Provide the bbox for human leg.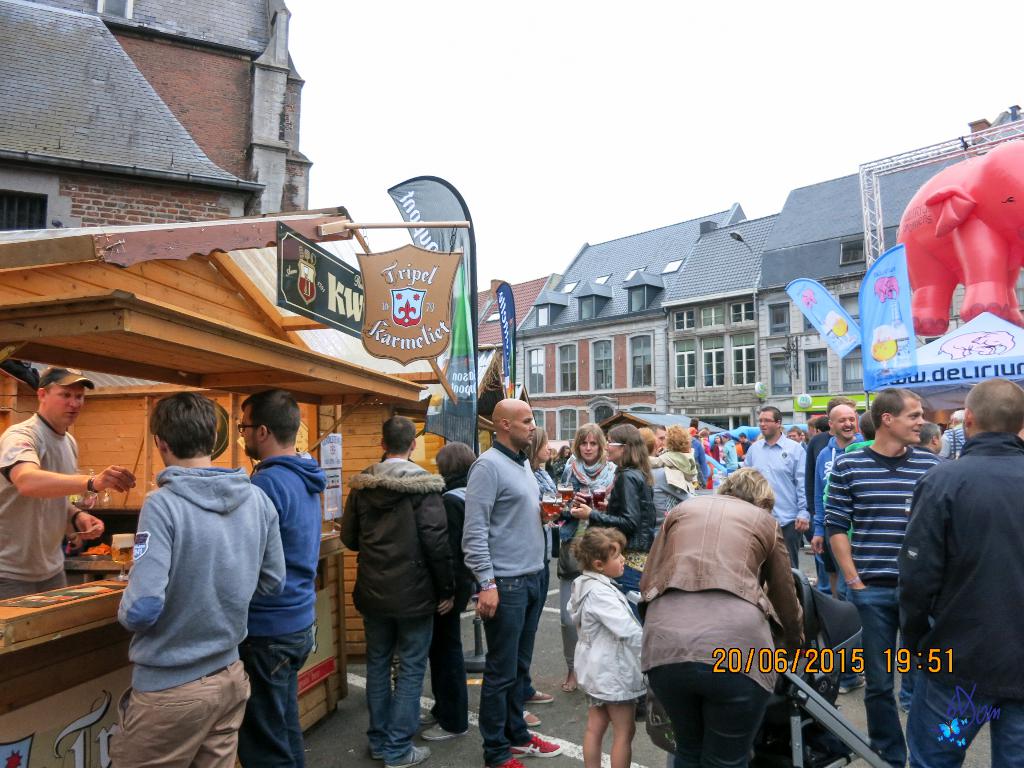
193, 659, 236, 767.
